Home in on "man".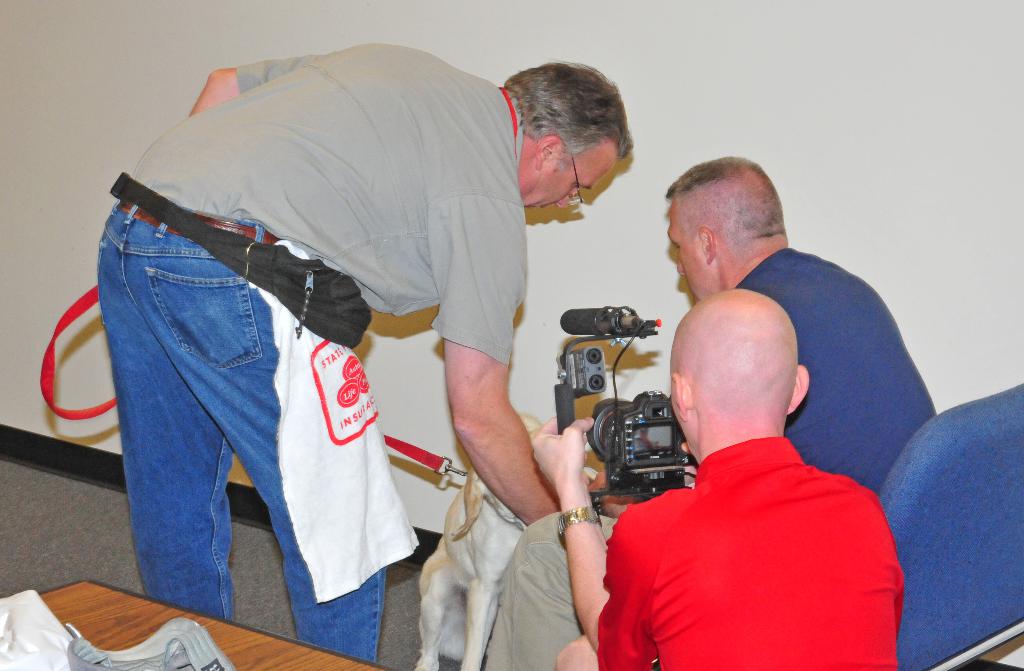
Homed in at rect(79, 45, 673, 627).
